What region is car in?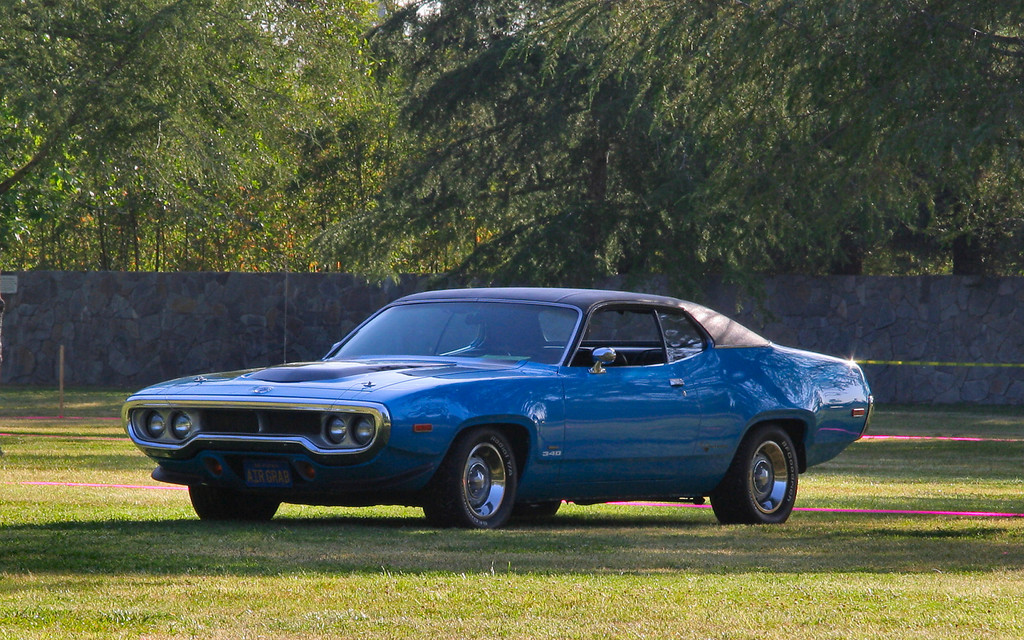
rect(114, 291, 858, 531).
